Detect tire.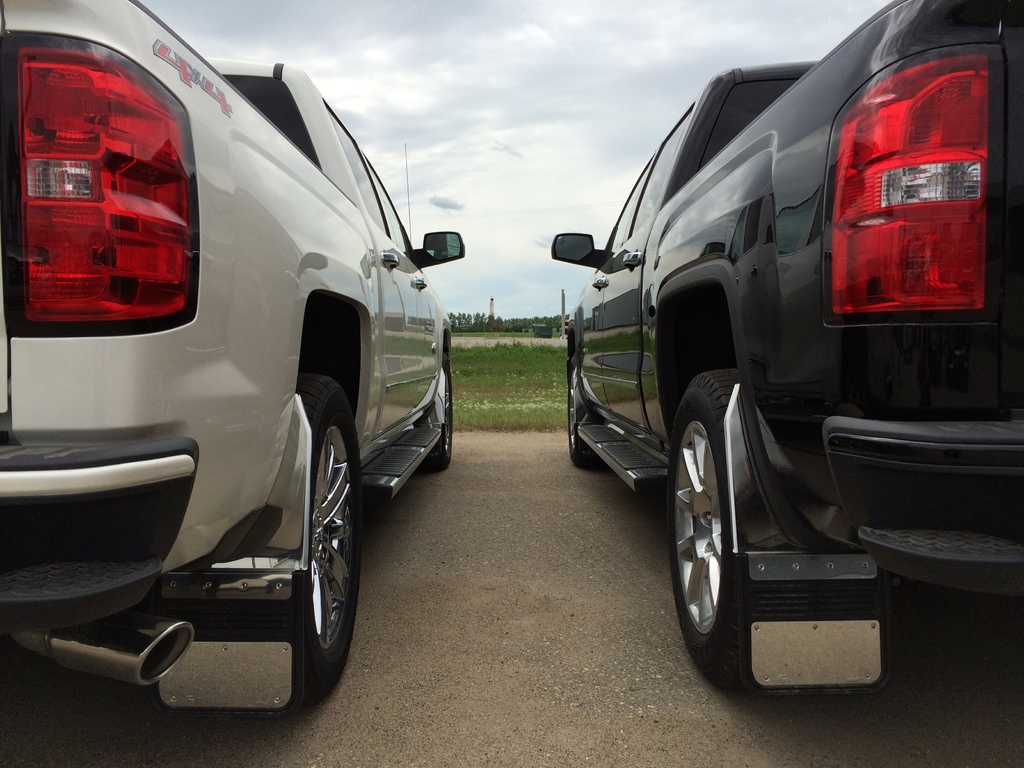
Detected at 669/373/823/682.
